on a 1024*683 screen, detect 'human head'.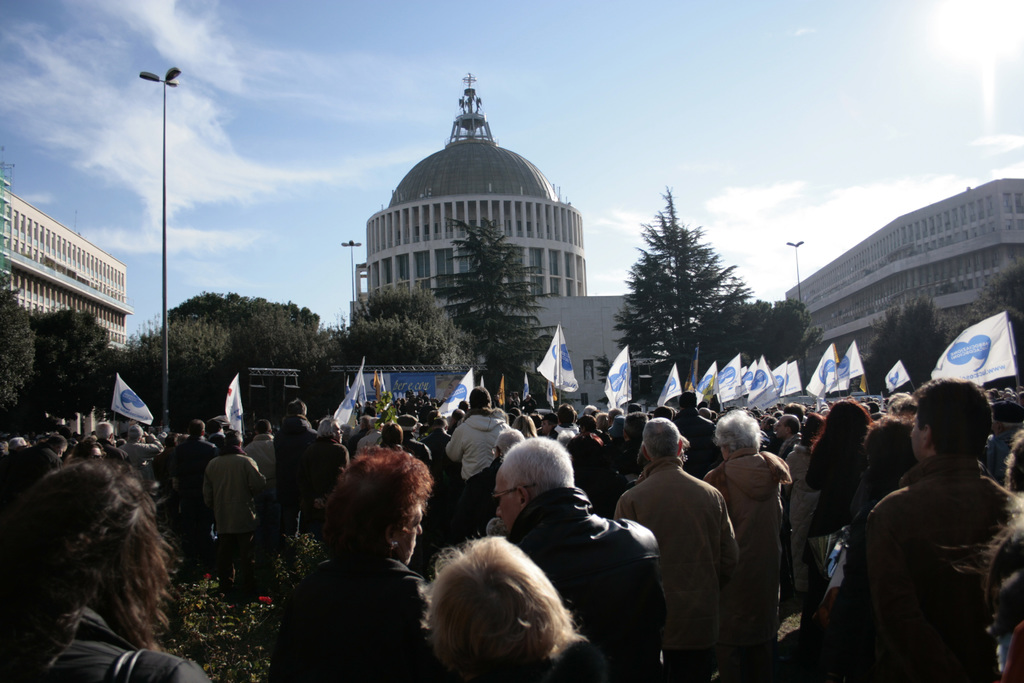
320:418:345:449.
